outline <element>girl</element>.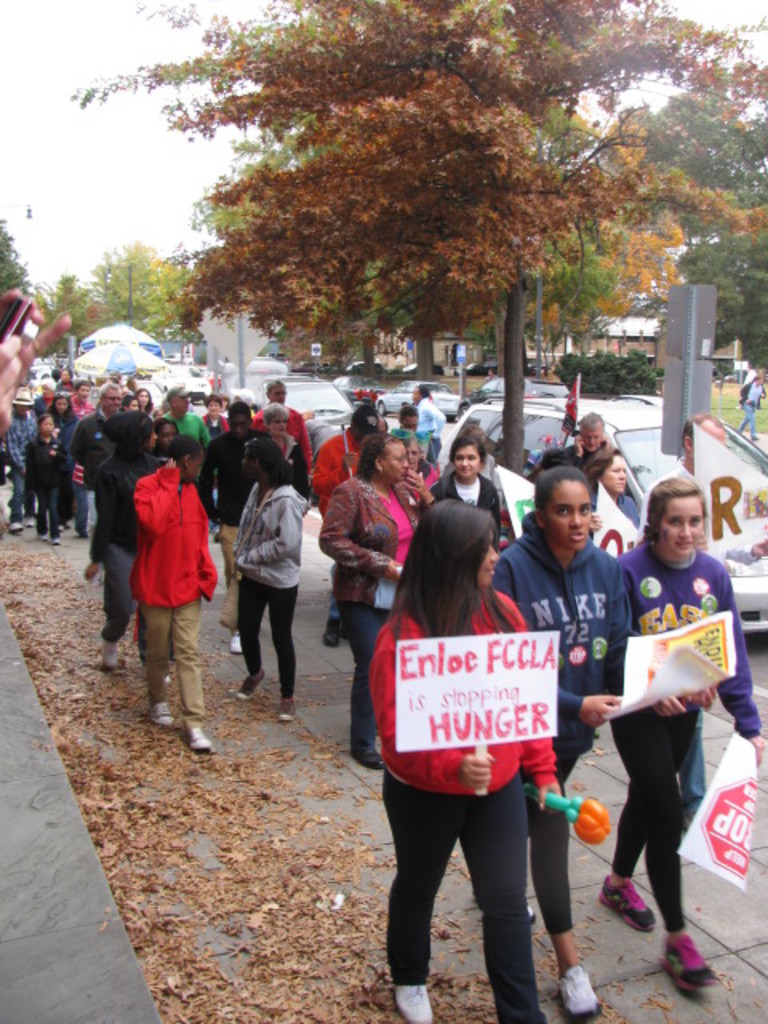
Outline: crop(318, 414, 438, 792).
